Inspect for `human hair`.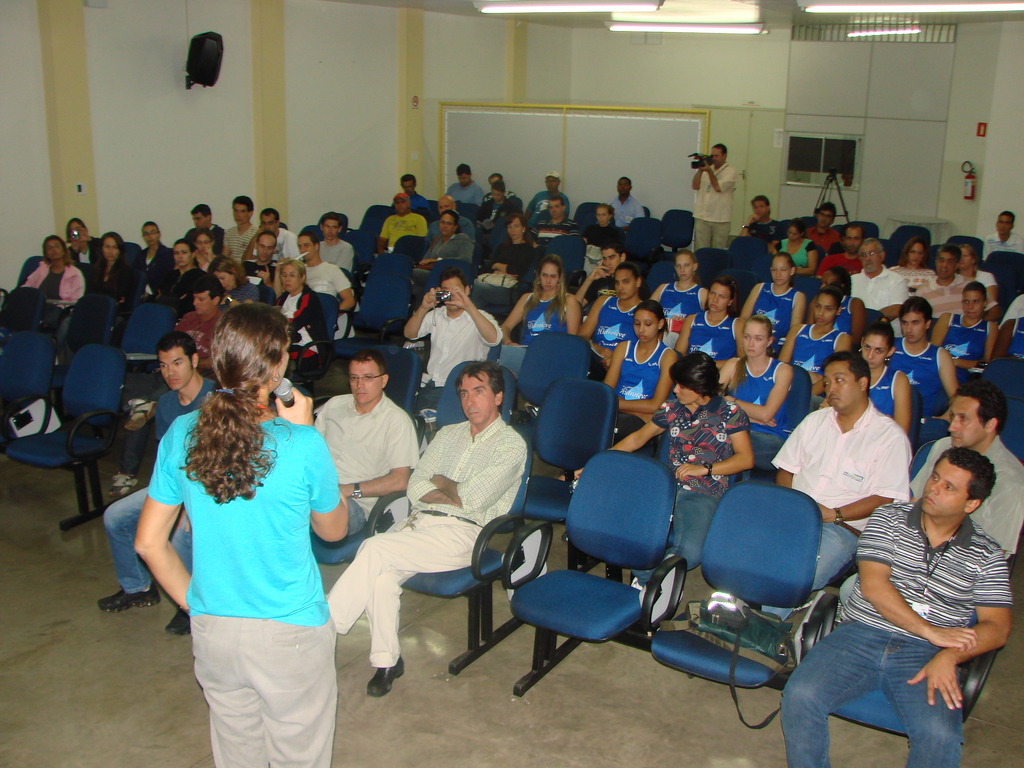
Inspection: locate(65, 216, 88, 232).
